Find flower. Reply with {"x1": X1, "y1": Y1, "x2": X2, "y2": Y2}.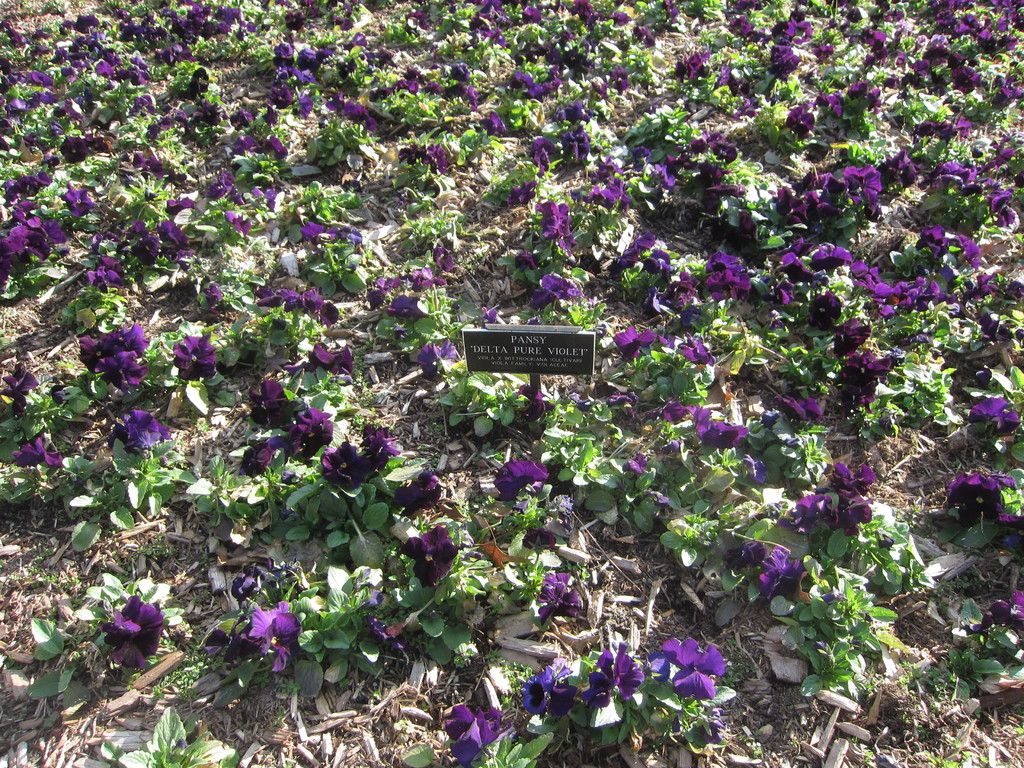
{"x1": 579, "y1": 642, "x2": 648, "y2": 707}.
